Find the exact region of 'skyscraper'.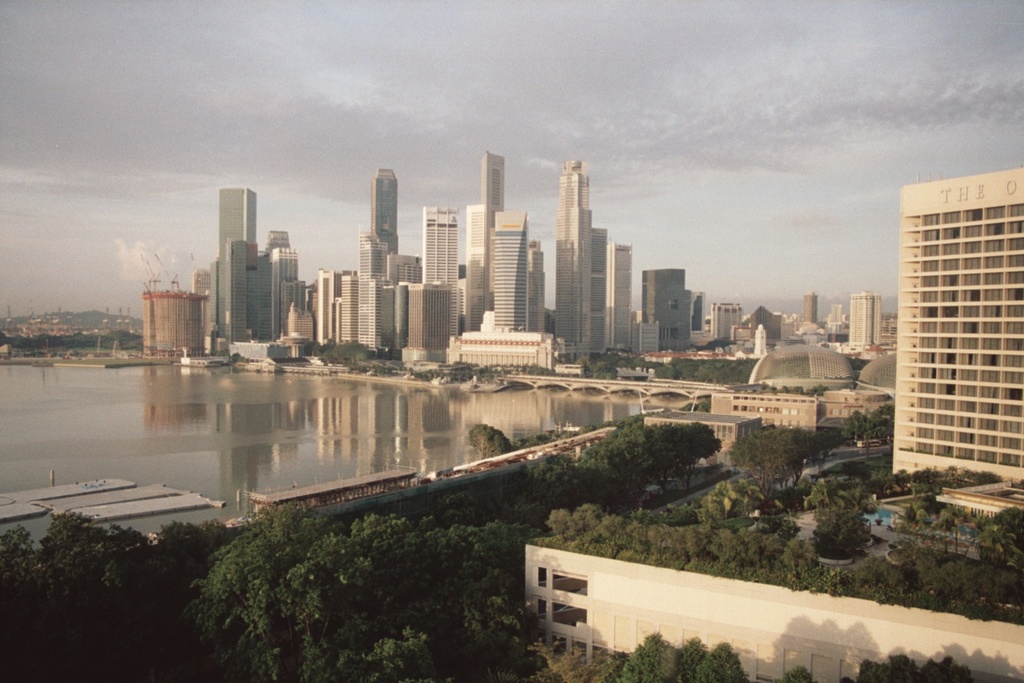
Exact region: (x1=367, y1=164, x2=398, y2=268).
